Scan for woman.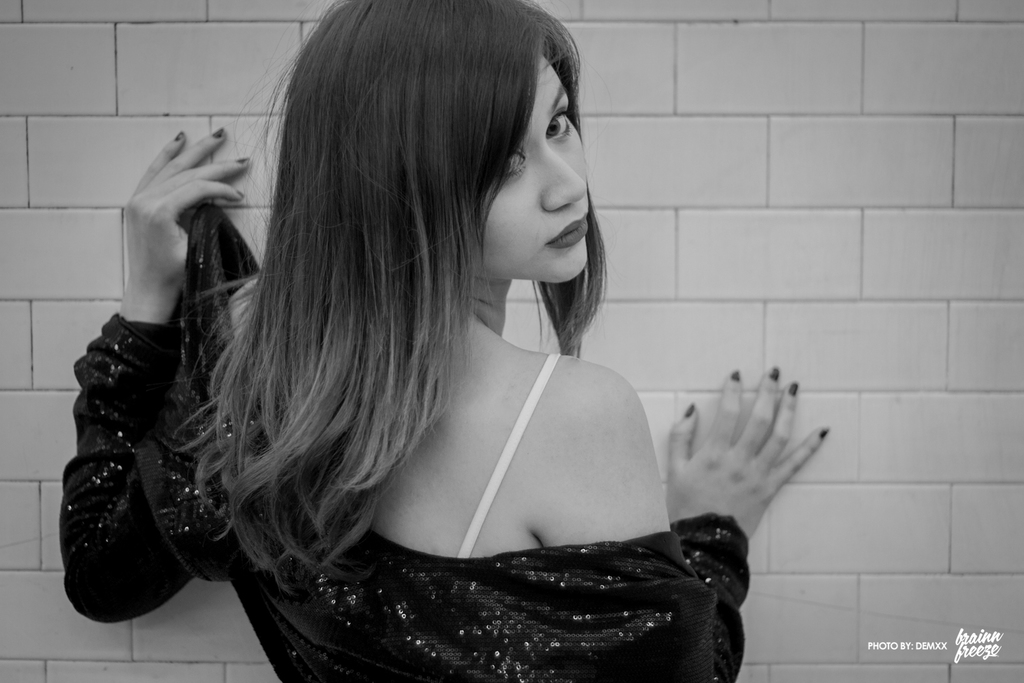
Scan result: [69,44,774,666].
